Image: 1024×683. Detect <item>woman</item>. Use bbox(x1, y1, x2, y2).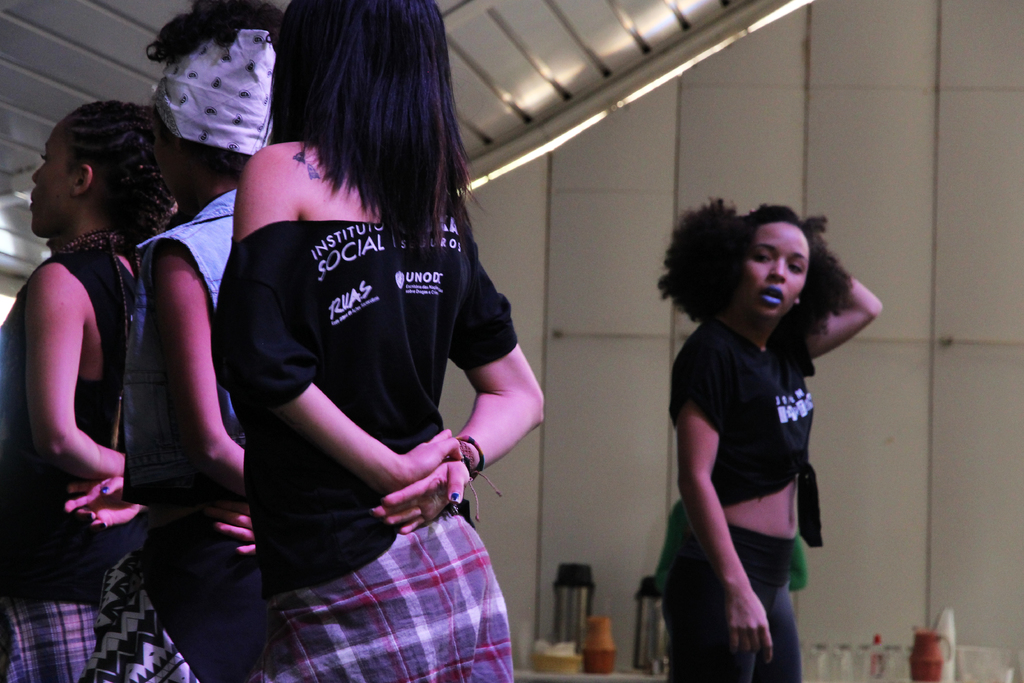
bbox(217, 0, 538, 682).
